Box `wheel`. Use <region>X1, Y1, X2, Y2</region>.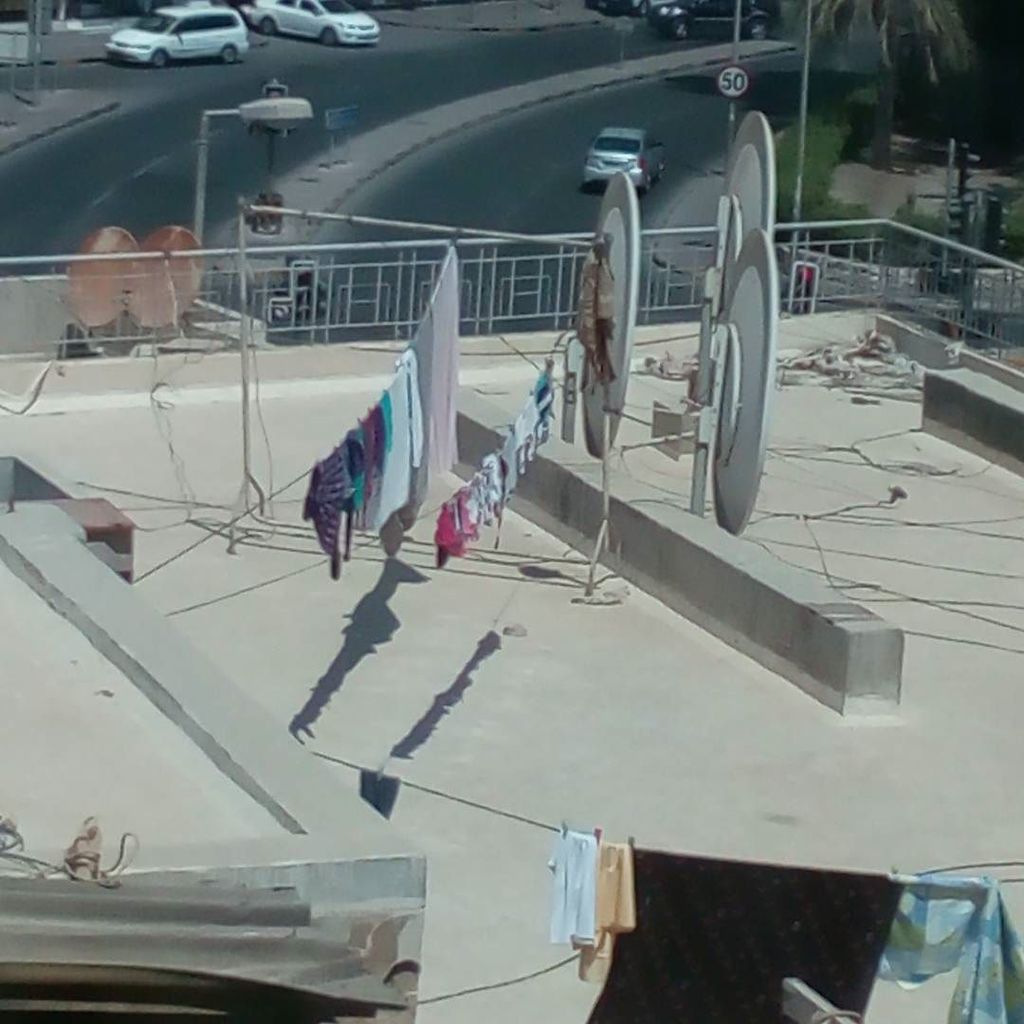
<region>258, 20, 274, 38</region>.
